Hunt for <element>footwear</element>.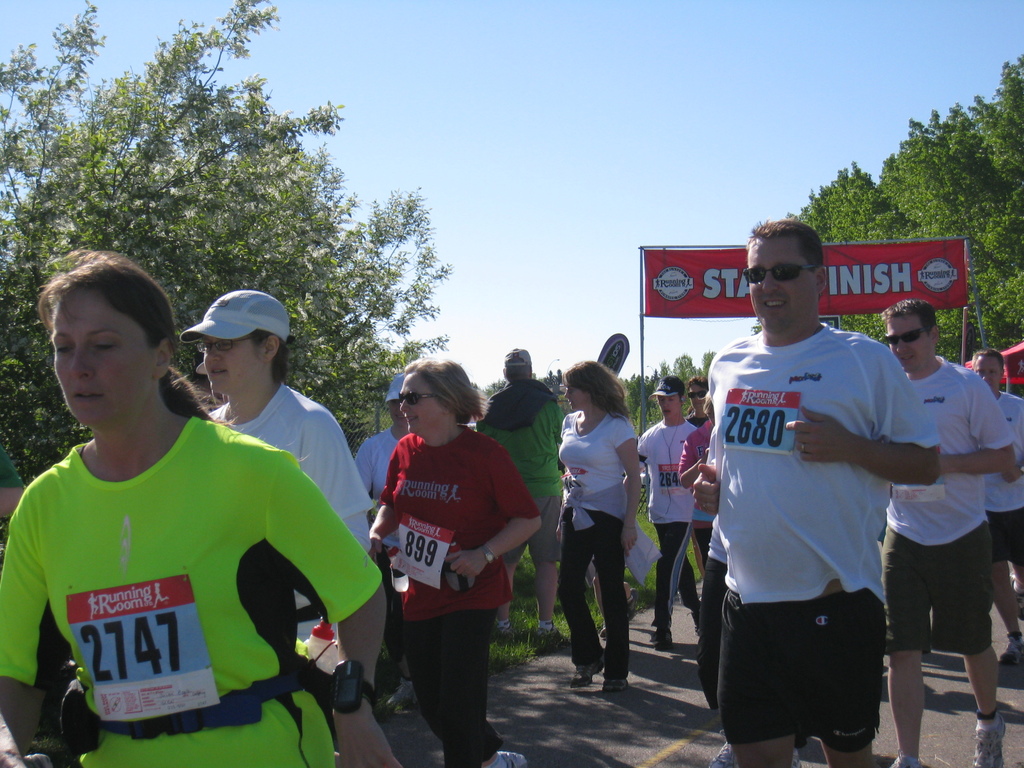
Hunted down at pyautogui.locateOnScreen(975, 712, 1007, 767).
